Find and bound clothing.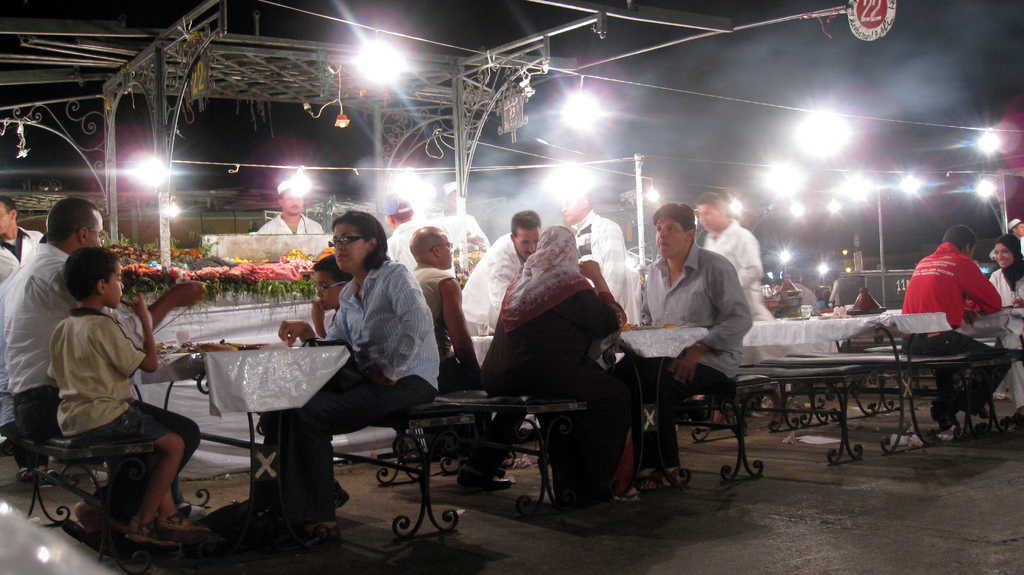
Bound: 0,232,71,448.
